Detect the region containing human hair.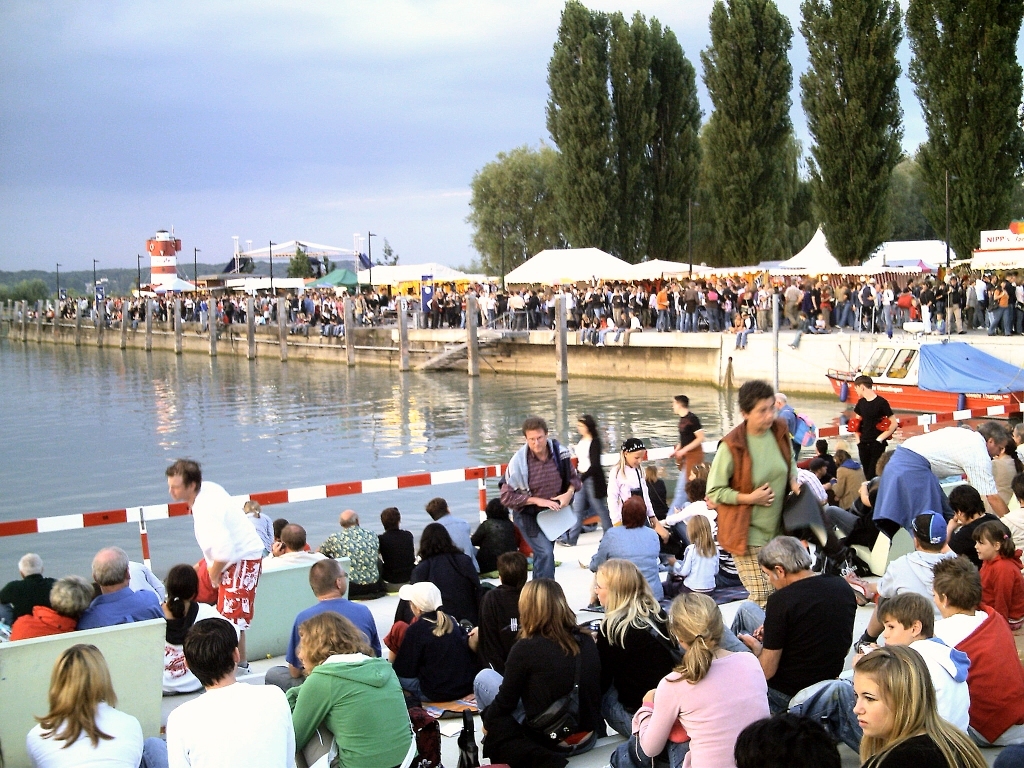
{"x1": 299, "y1": 609, "x2": 378, "y2": 676}.
